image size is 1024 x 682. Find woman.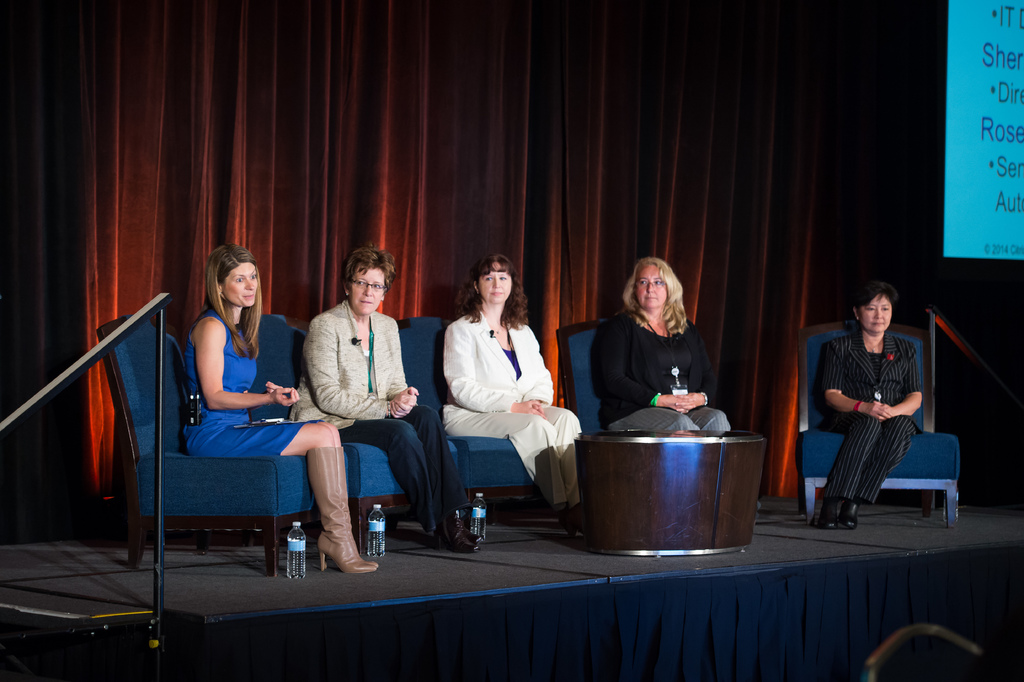
[x1=588, y1=249, x2=735, y2=437].
